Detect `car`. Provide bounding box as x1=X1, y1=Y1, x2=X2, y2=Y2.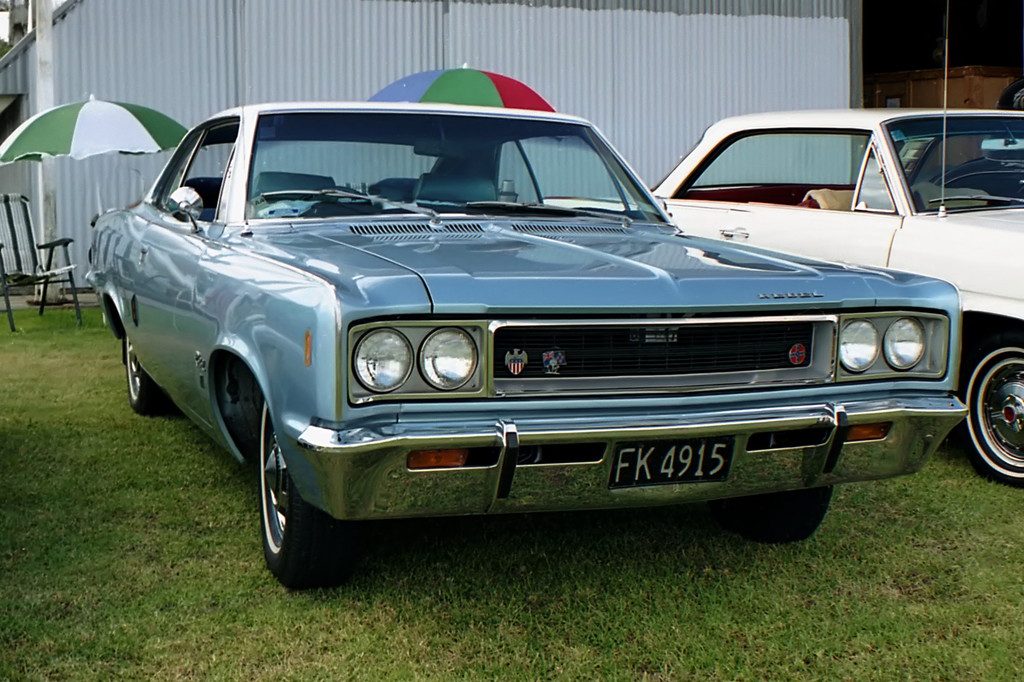
x1=546, y1=0, x2=1023, y2=488.
